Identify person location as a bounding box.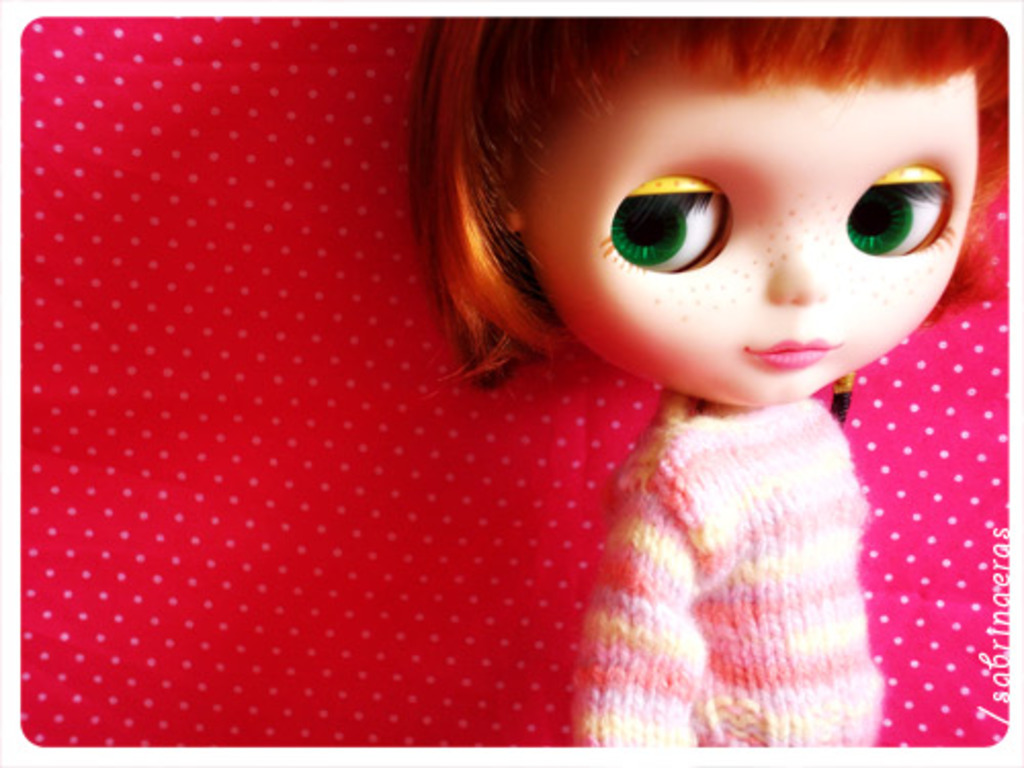
<bbox>457, 8, 1012, 745</bbox>.
